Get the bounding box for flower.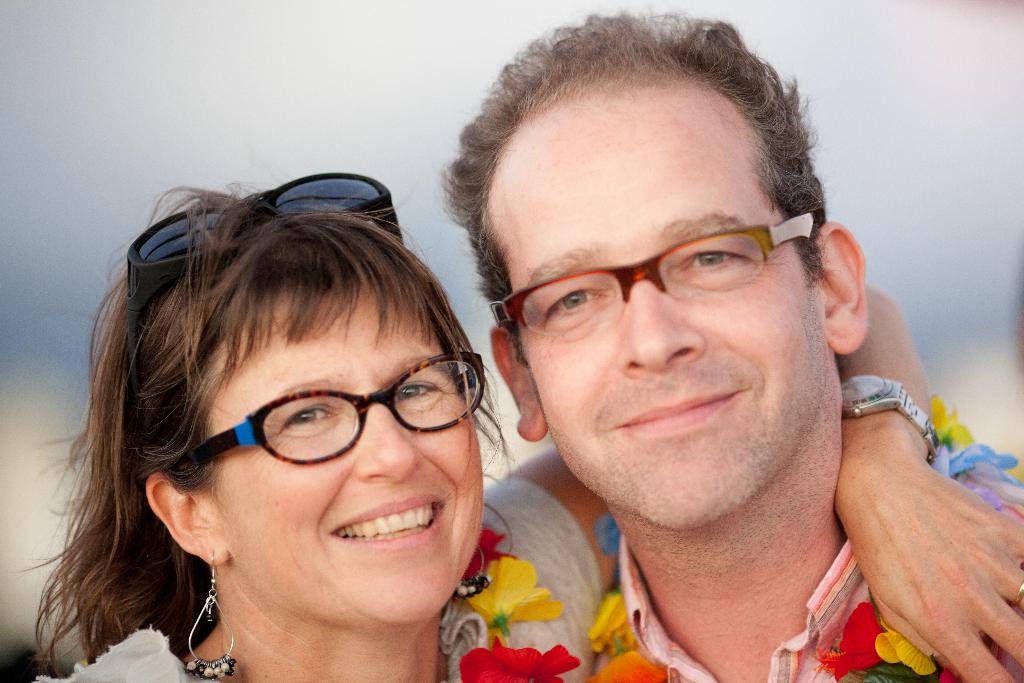
Rect(471, 552, 560, 636).
